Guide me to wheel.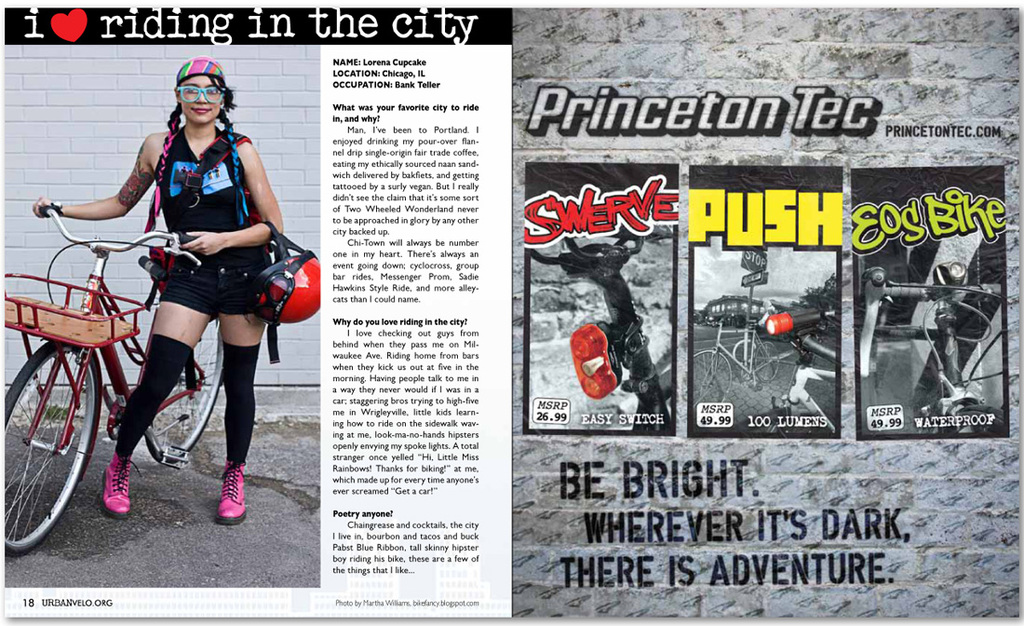
Guidance: l=4, t=347, r=101, b=548.
